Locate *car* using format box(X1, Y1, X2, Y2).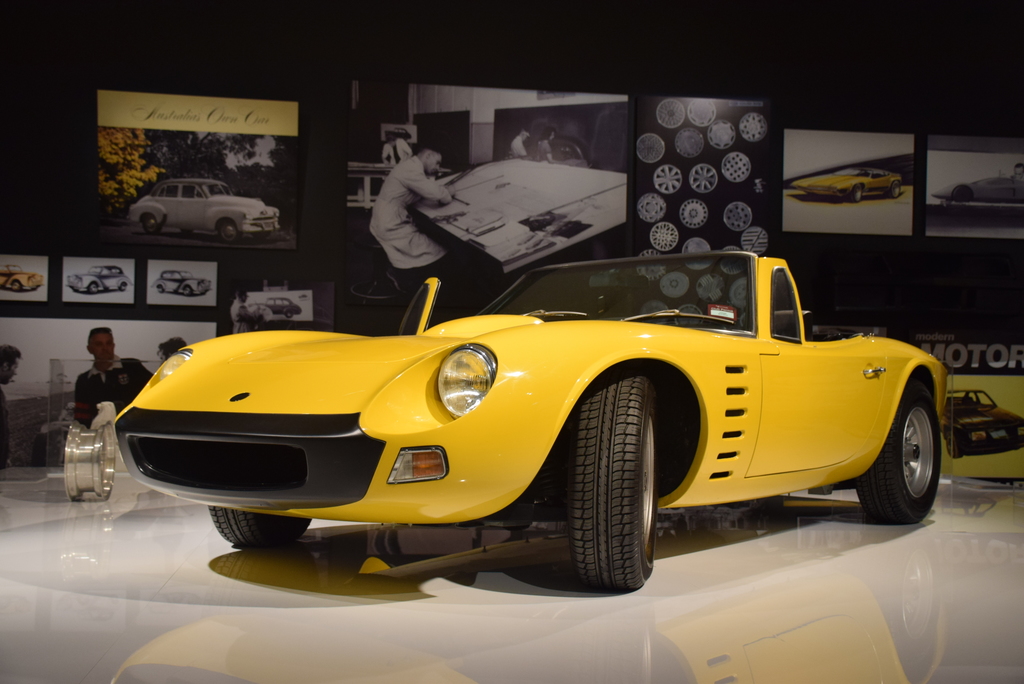
box(131, 175, 280, 241).
